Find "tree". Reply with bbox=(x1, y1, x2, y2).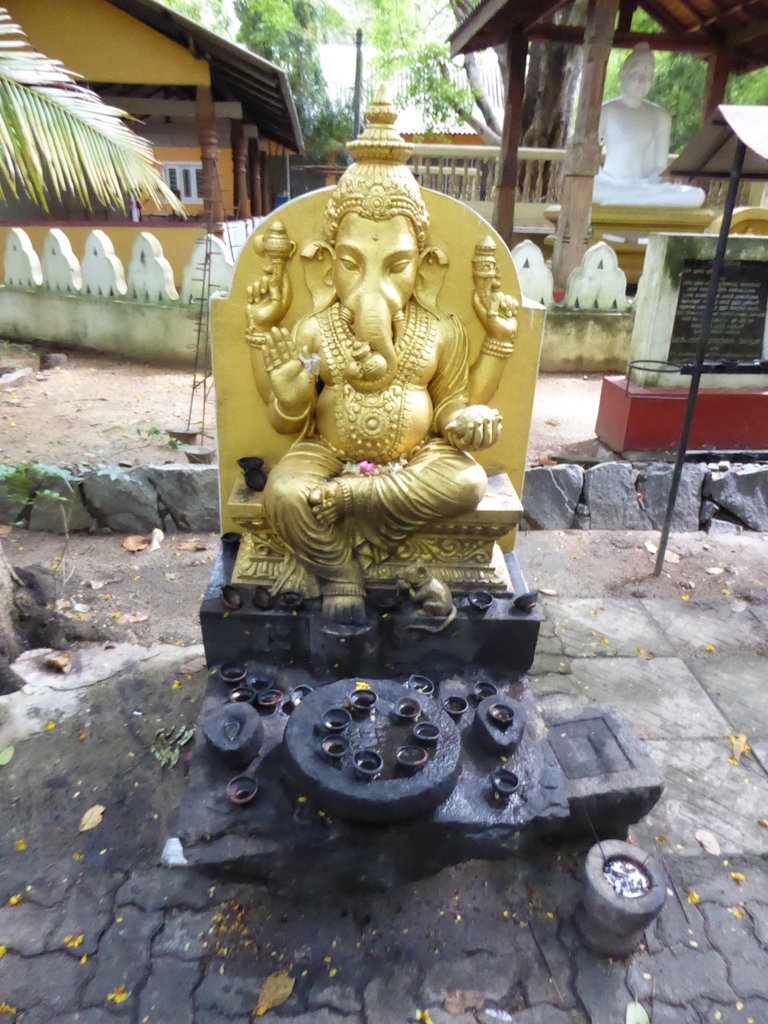
bbox=(0, 2, 193, 232).
